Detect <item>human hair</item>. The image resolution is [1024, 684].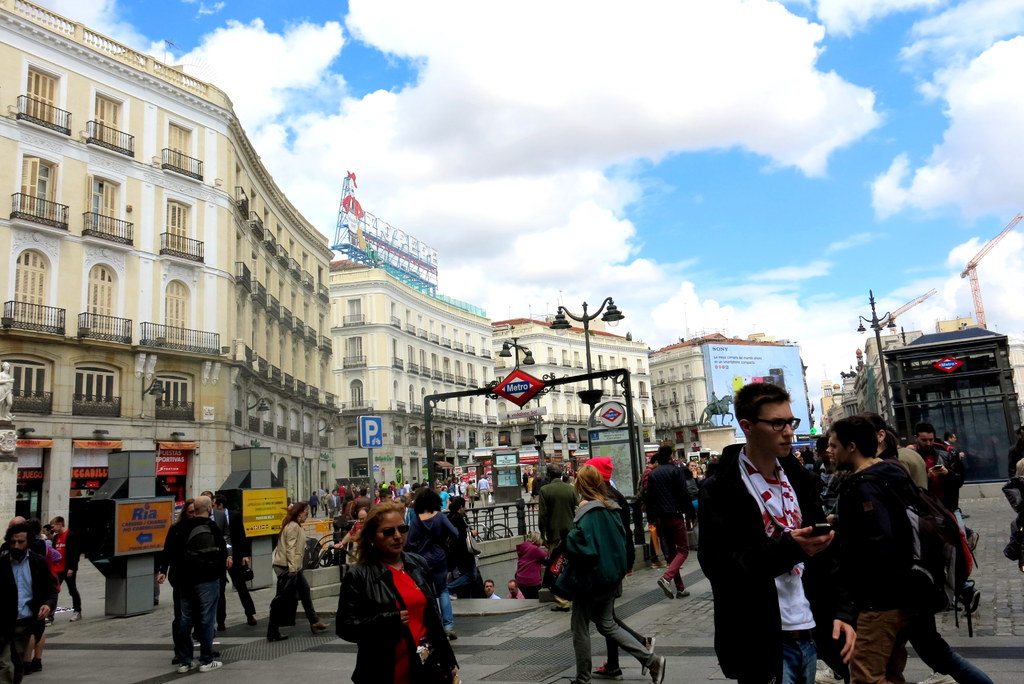
box(852, 412, 900, 459).
